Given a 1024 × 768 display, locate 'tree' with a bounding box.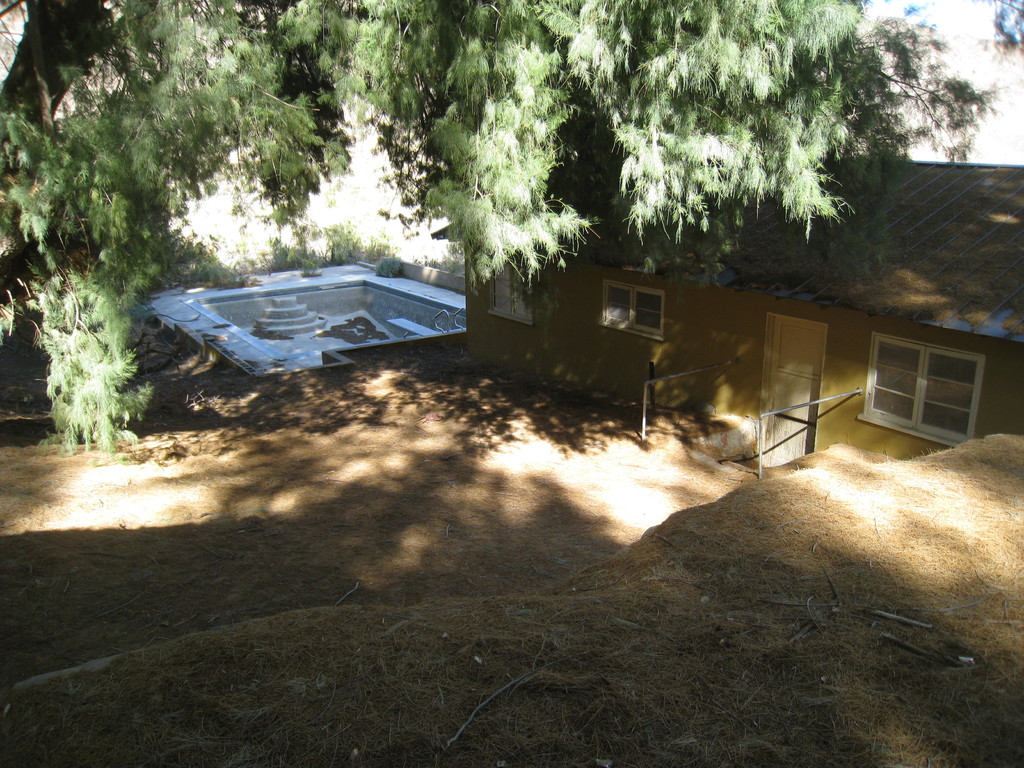
Located: region(84, 4, 979, 484).
